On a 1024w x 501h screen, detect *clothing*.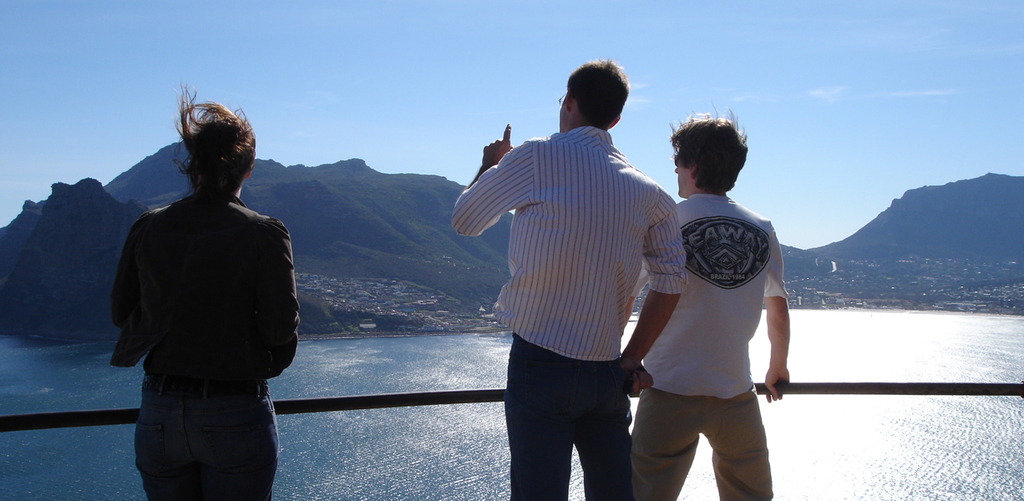
640/180/788/459.
